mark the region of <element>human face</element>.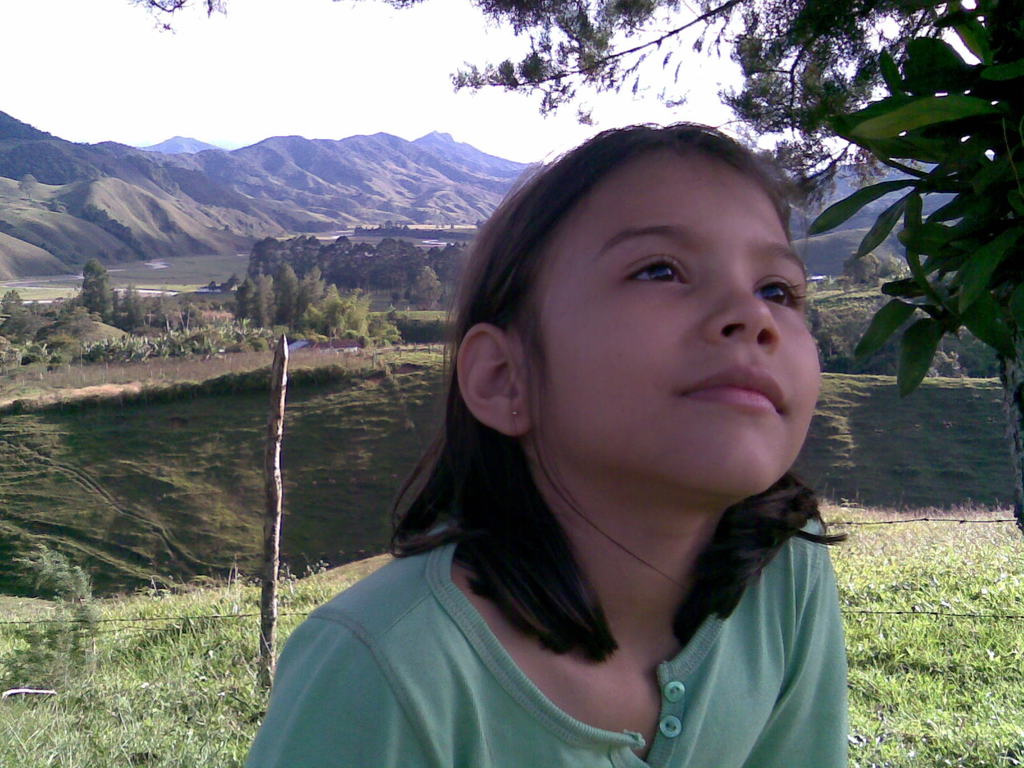
Region: x1=528 y1=159 x2=822 y2=504.
